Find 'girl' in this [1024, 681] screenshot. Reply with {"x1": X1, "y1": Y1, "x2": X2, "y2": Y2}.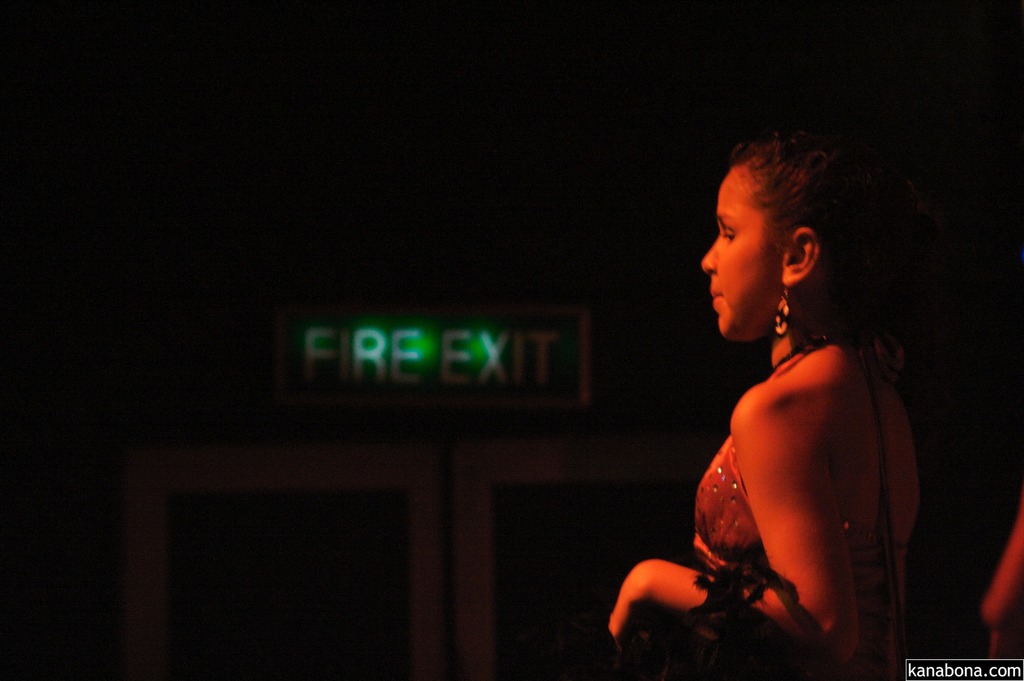
{"x1": 612, "y1": 136, "x2": 920, "y2": 680}.
